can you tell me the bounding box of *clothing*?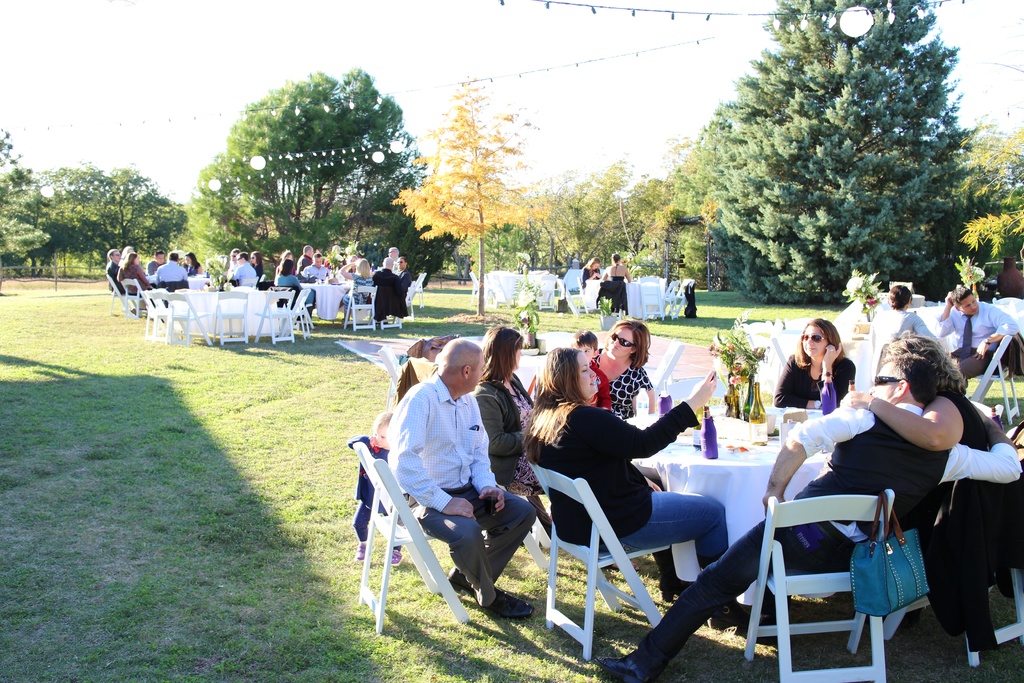
{"x1": 595, "y1": 358, "x2": 650, "y2": 416}.
